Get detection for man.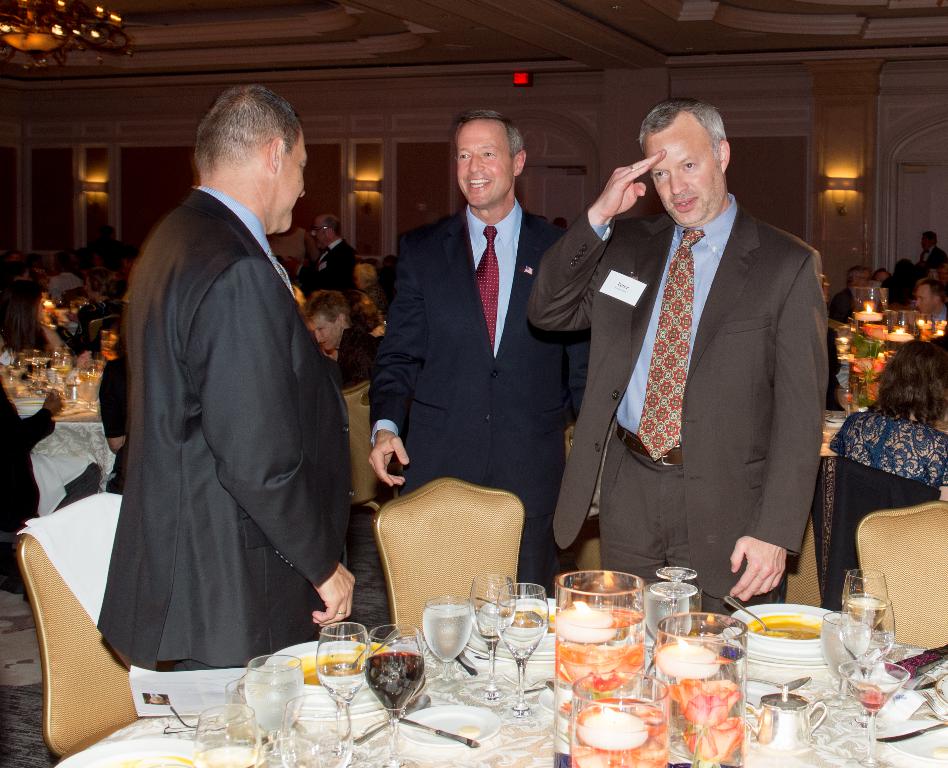
Detection: [left=308, top=209, right=356, bottom=296].
